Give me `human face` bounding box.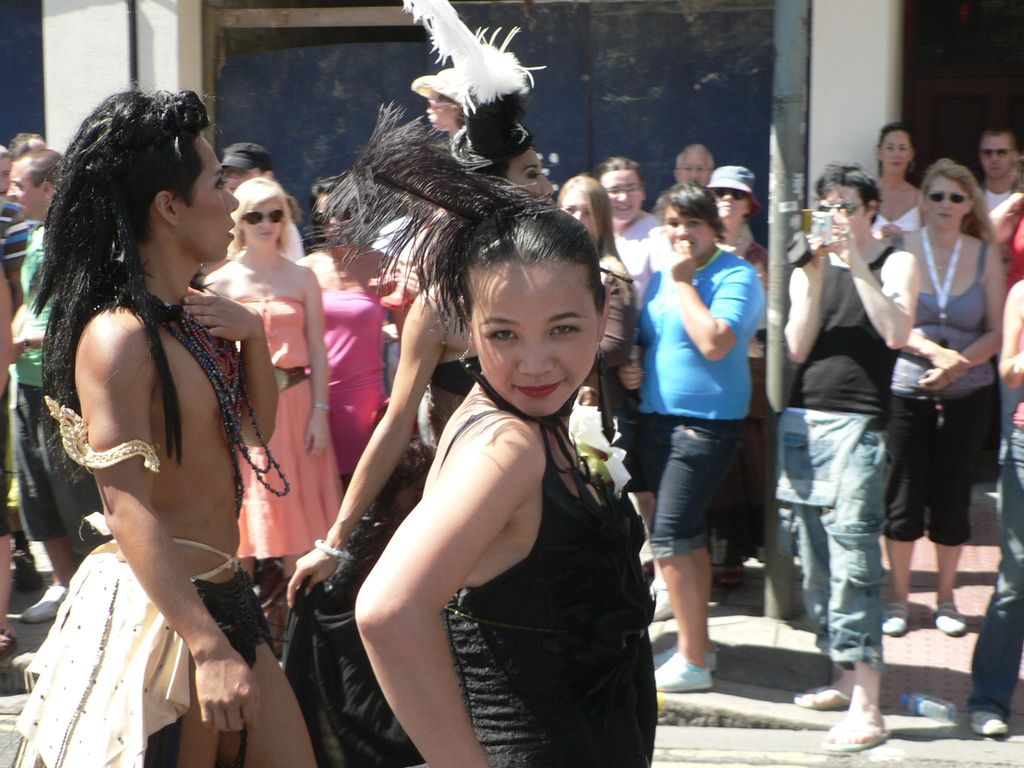
x1=678 y1=154 x2=710 y2=185.
